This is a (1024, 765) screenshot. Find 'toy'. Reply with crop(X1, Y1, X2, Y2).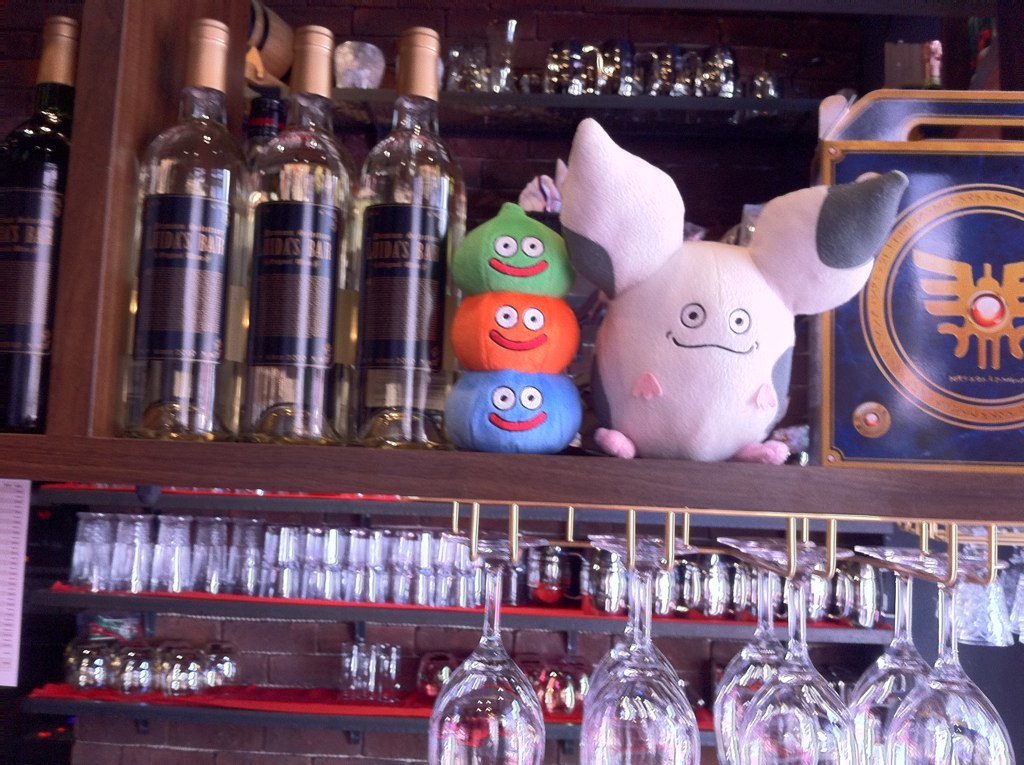
crop(386, 527, 438, 608).
